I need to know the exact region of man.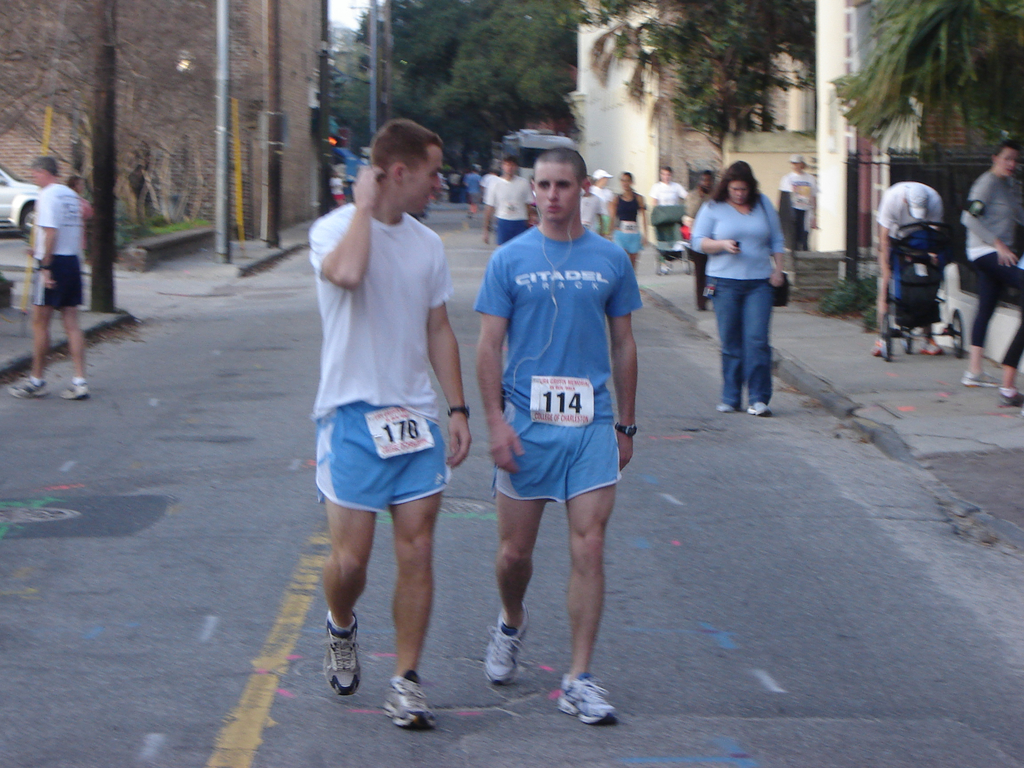
Region: [876,177,944,358].
